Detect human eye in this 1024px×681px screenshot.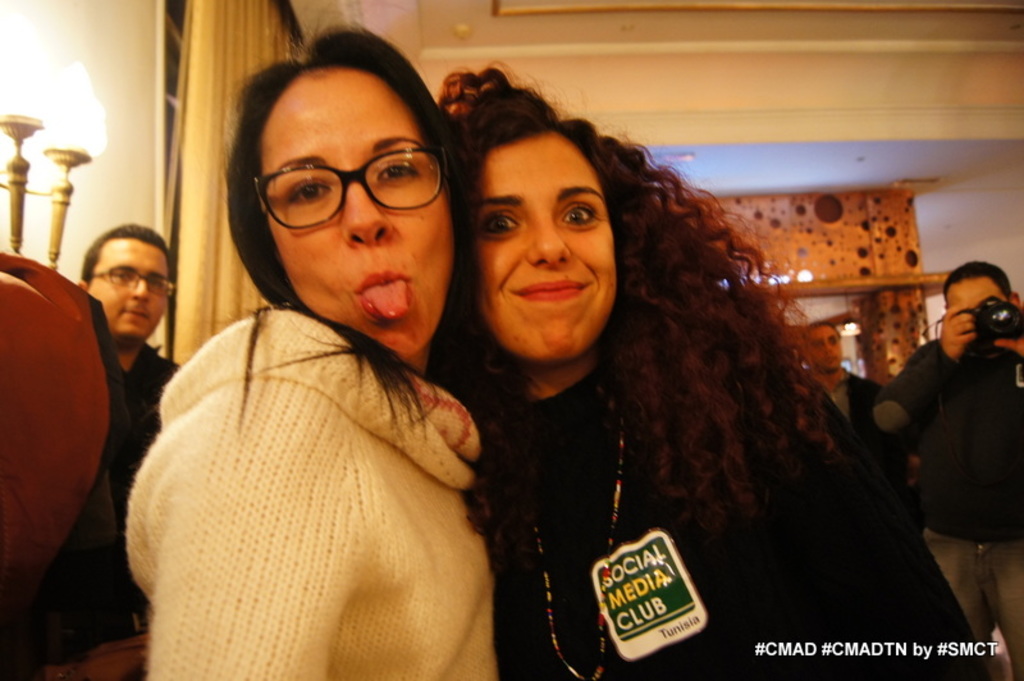
Detection: bbox=[378, 155, 422, 188].
